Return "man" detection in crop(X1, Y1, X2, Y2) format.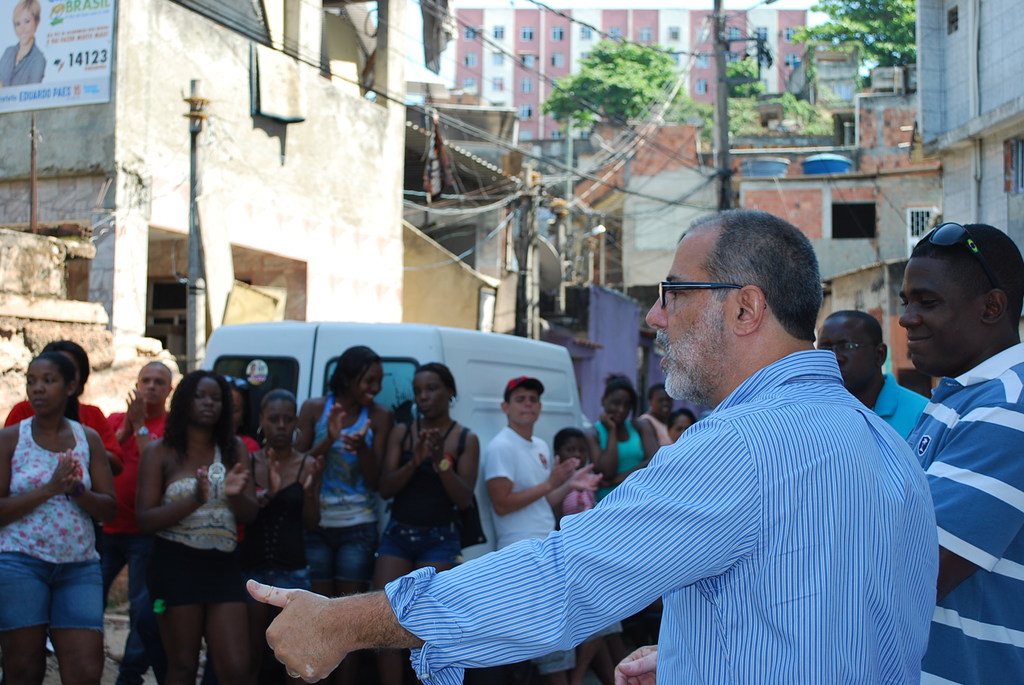
crop(898, 222, 1023, 684).
